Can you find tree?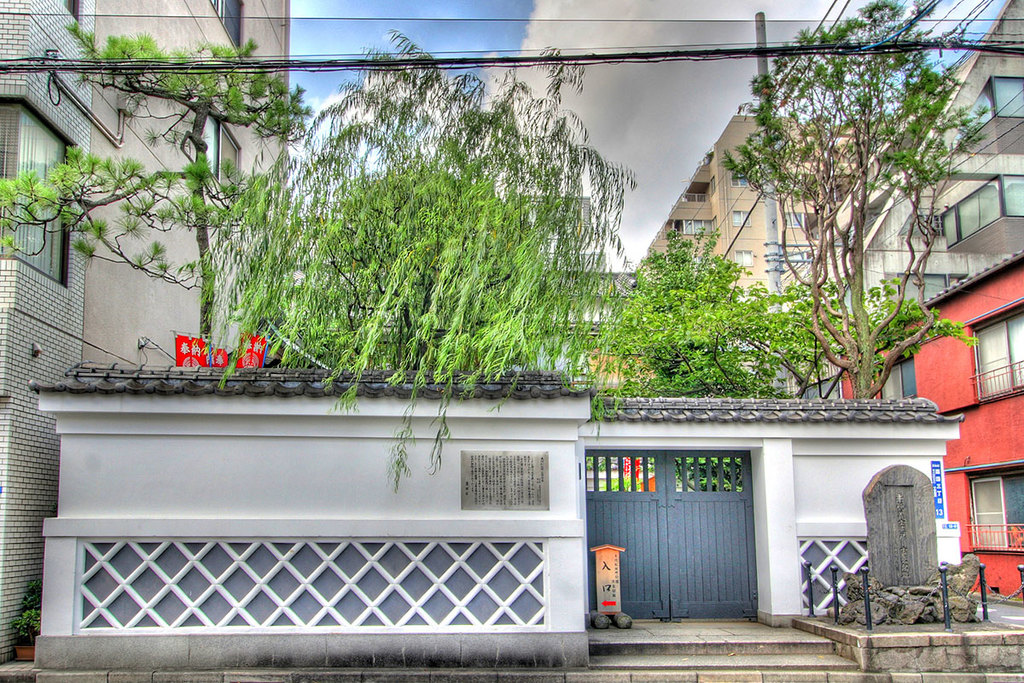
Yes, bounding box: <region>614, 230, 980, 403</region>.
